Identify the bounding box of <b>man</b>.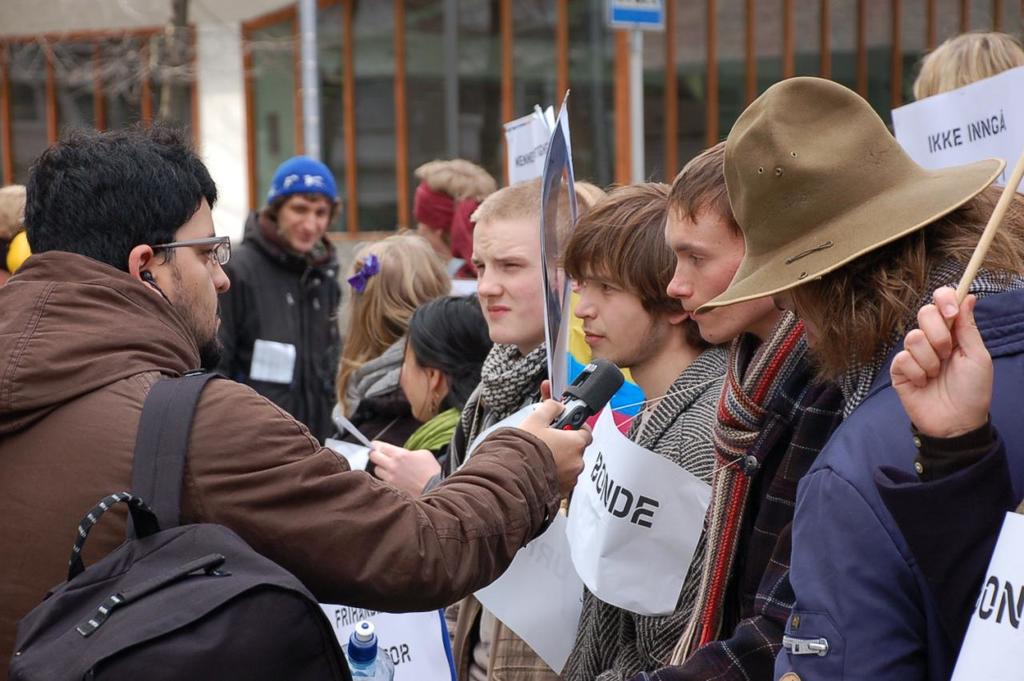
[0,123,594,680].
